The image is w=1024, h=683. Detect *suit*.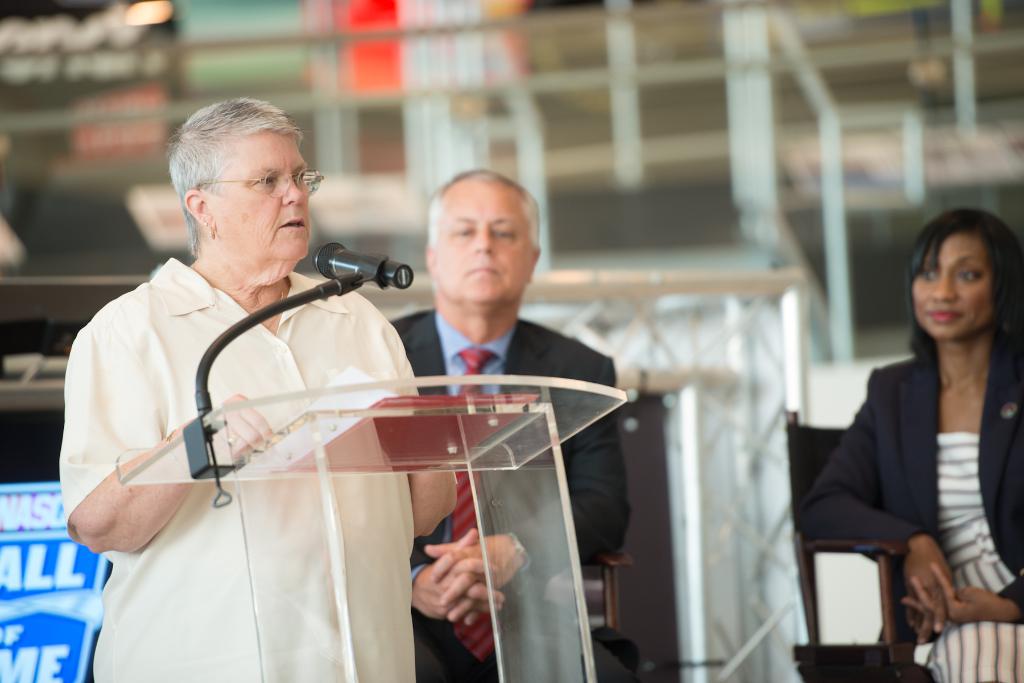
Detection: box(799, 331, 1023, 680).
